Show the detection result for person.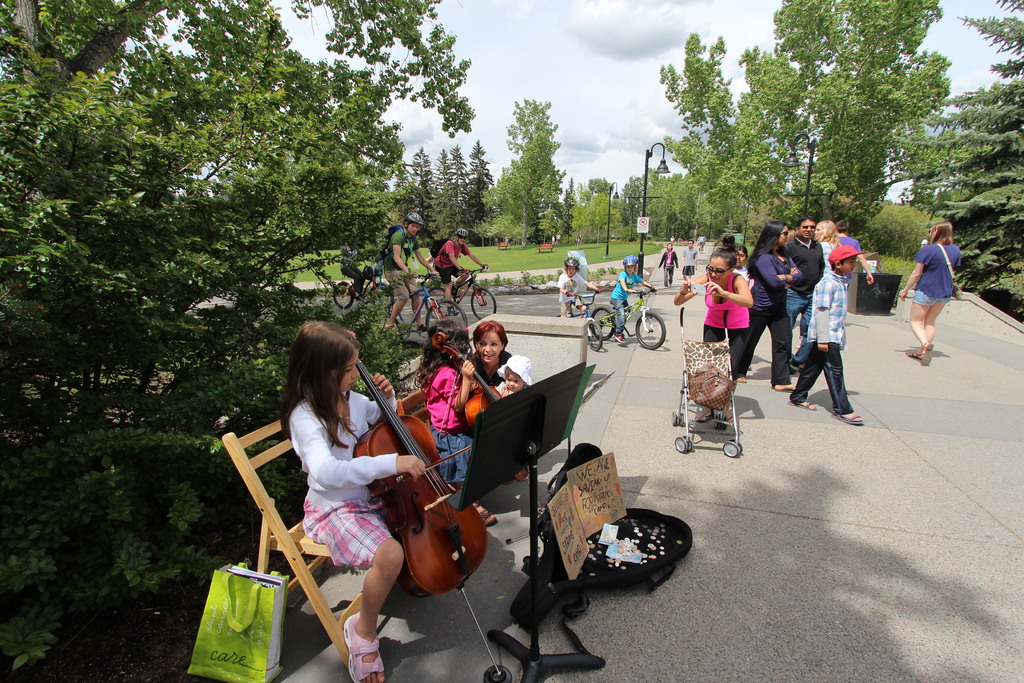
<region>803, 218, 845, 259</region>.
